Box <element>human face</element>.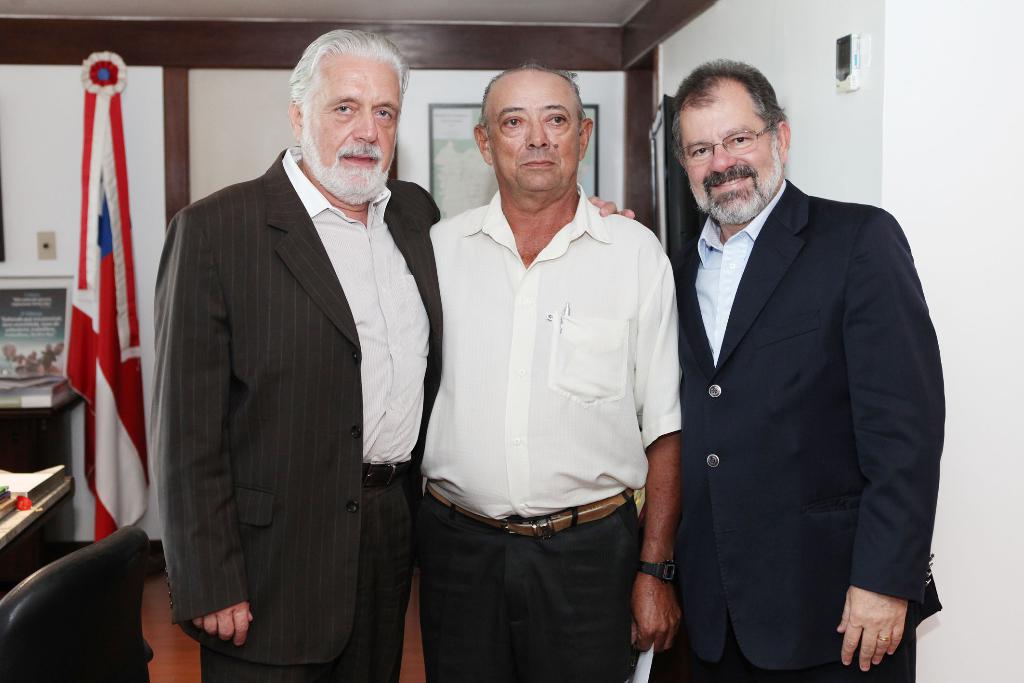
pyautogui.locateOnScreen(492, 69, 581, 199).
